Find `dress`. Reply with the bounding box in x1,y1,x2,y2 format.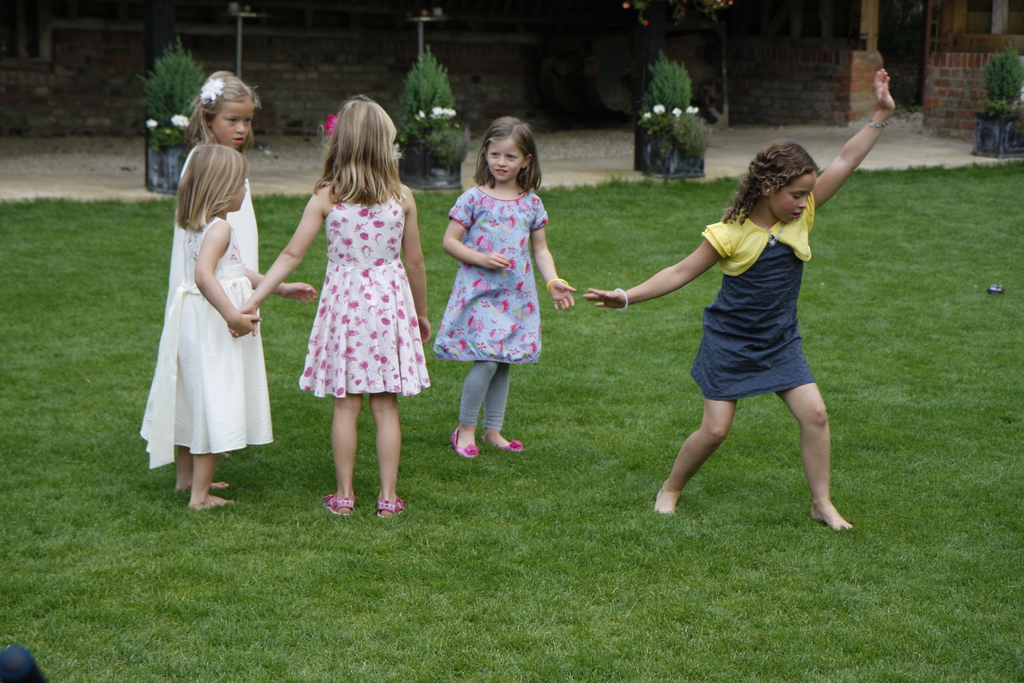
690,238,813,403.
